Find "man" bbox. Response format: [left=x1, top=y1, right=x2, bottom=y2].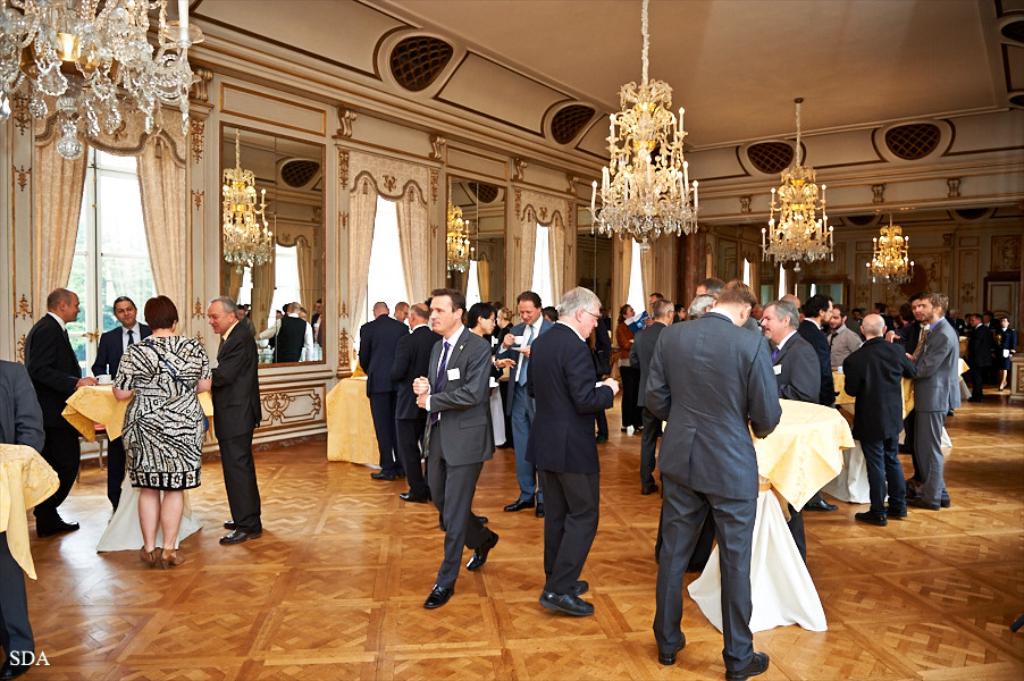
[left=825, top=304, right=864, bottom=365].
